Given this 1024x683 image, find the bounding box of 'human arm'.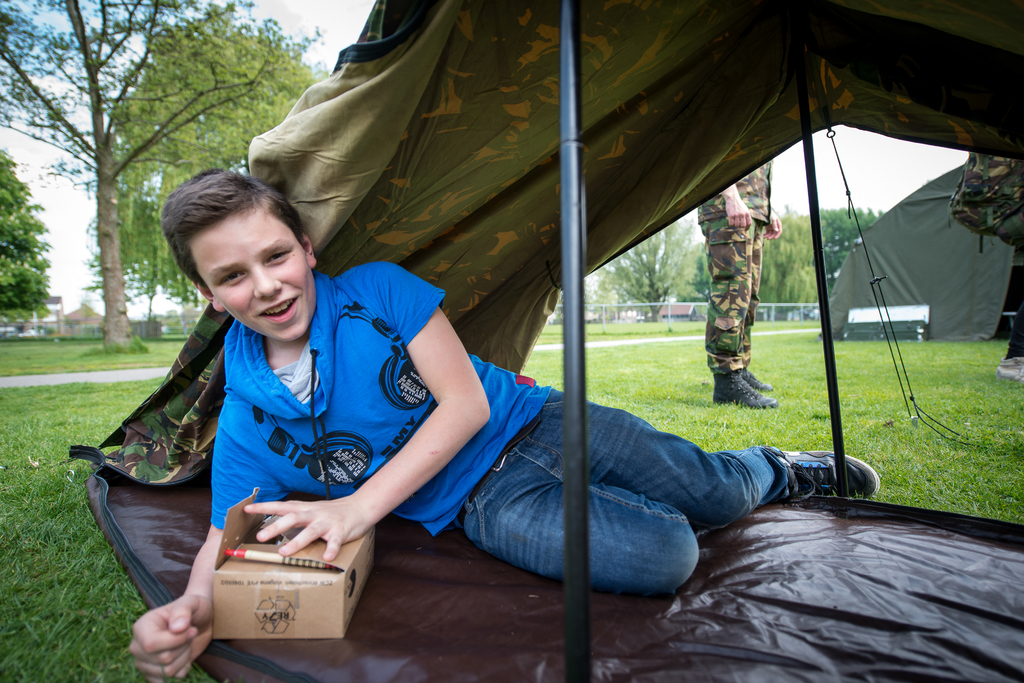
bbox=(763, 207, 790, 247).
